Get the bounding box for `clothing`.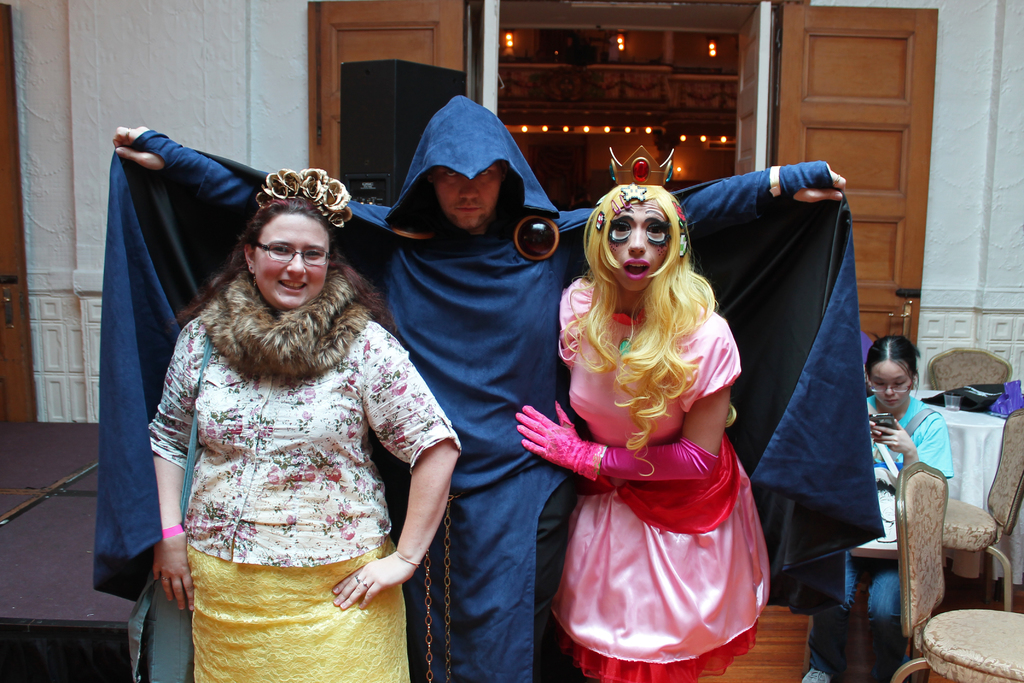
bbox(92, 101, 895, 682).
